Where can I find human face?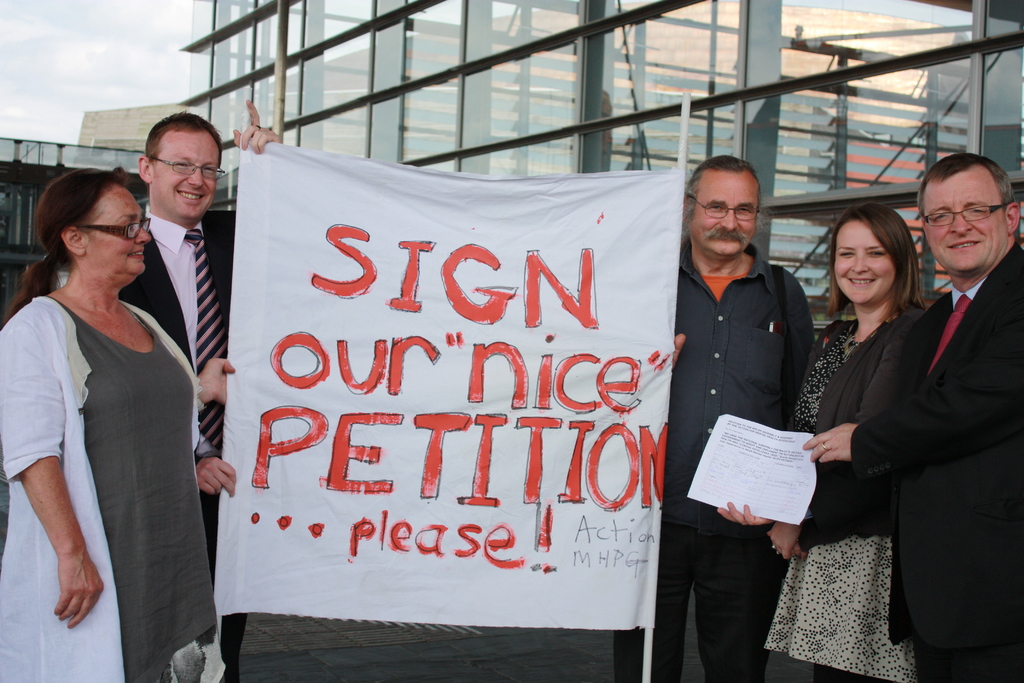
You can find it at box=[926, 177, 1010, 277].
